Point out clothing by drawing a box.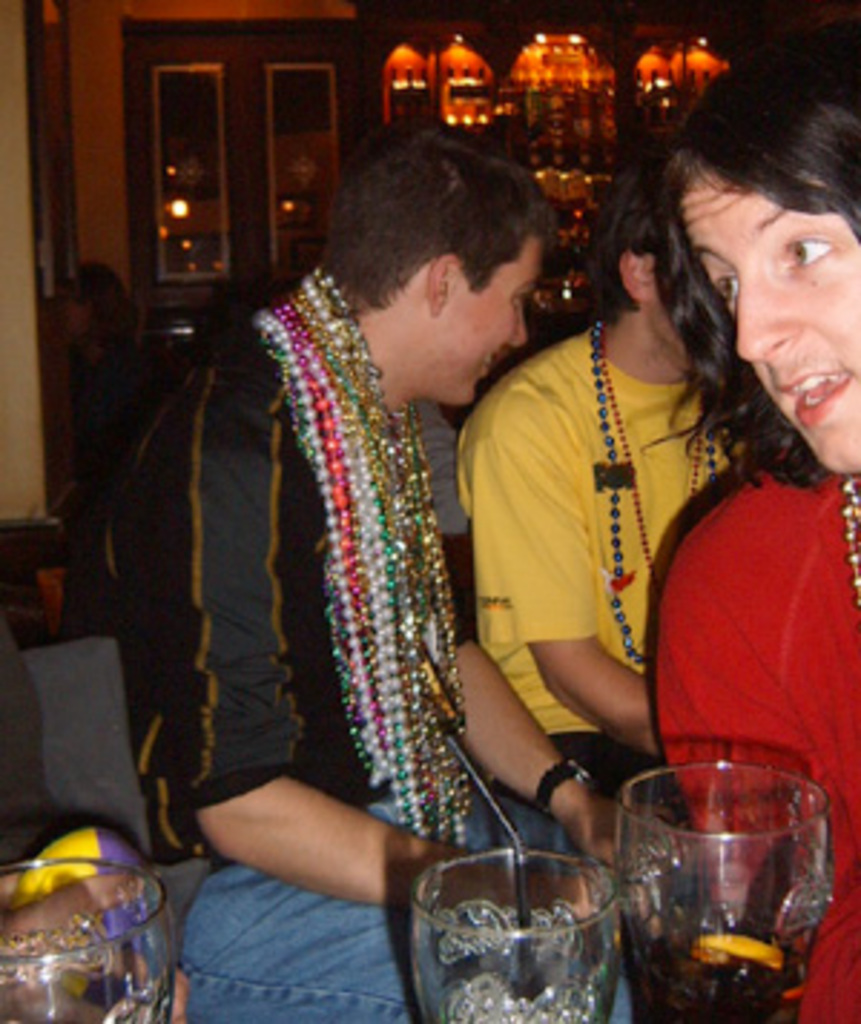
(x1=98, y1=275, x2=666, y2=1021).
